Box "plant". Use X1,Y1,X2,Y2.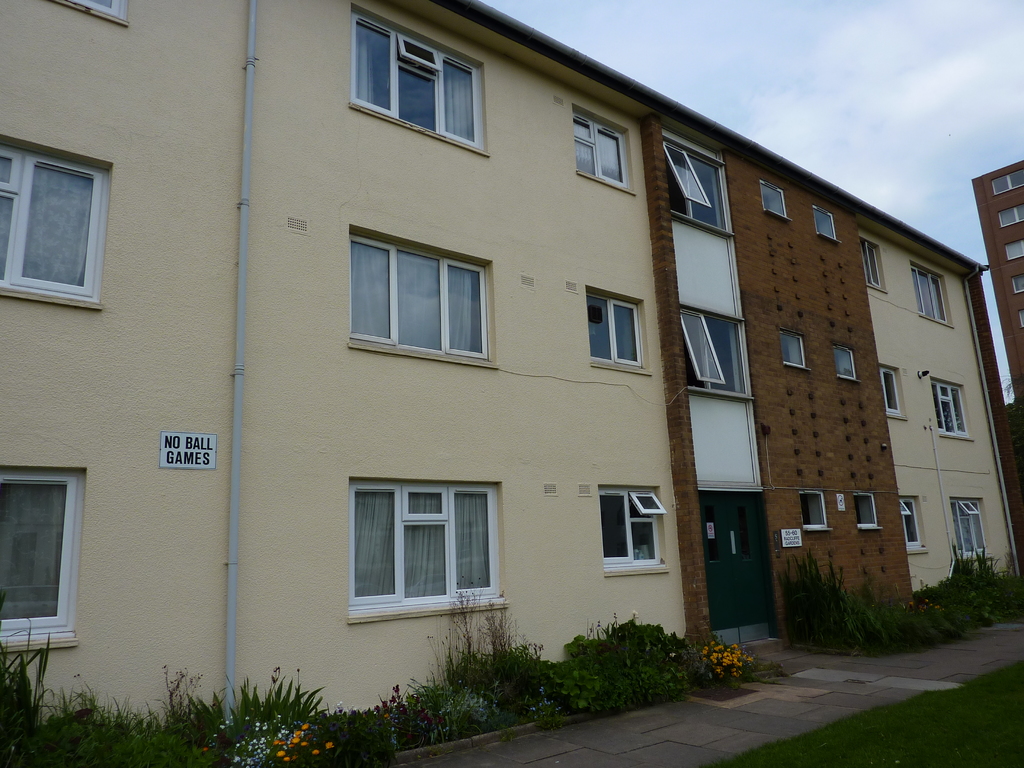
438,587,485,667.
